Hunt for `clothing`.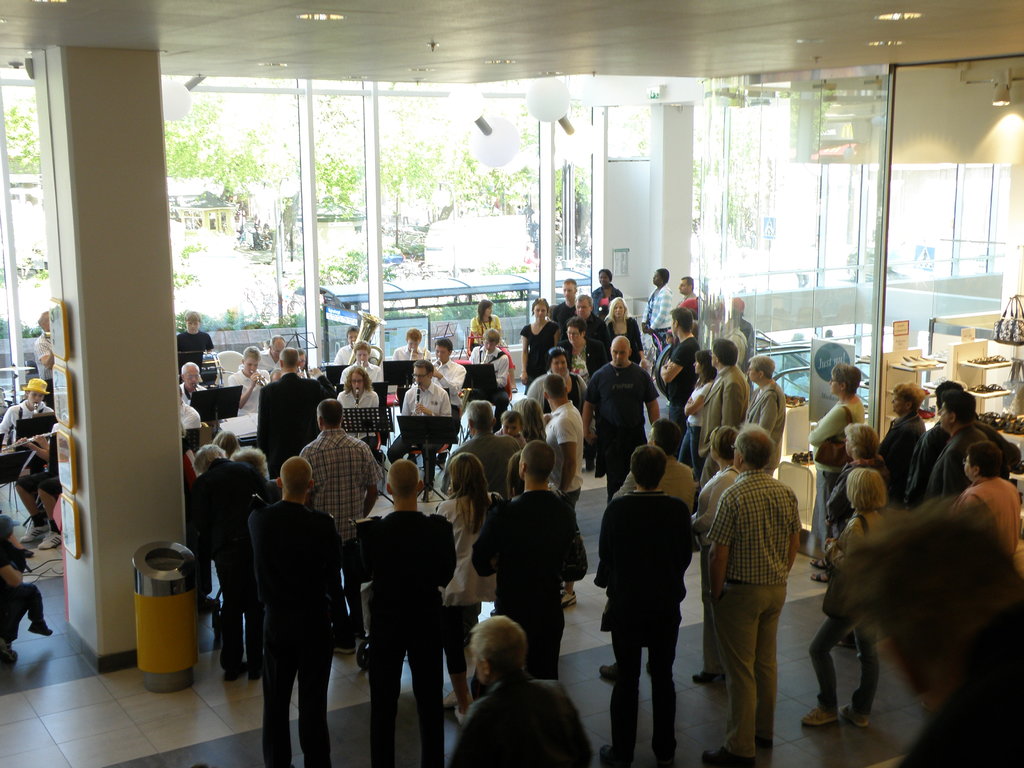
Hunted down at box(467, 346, 508, 410).
